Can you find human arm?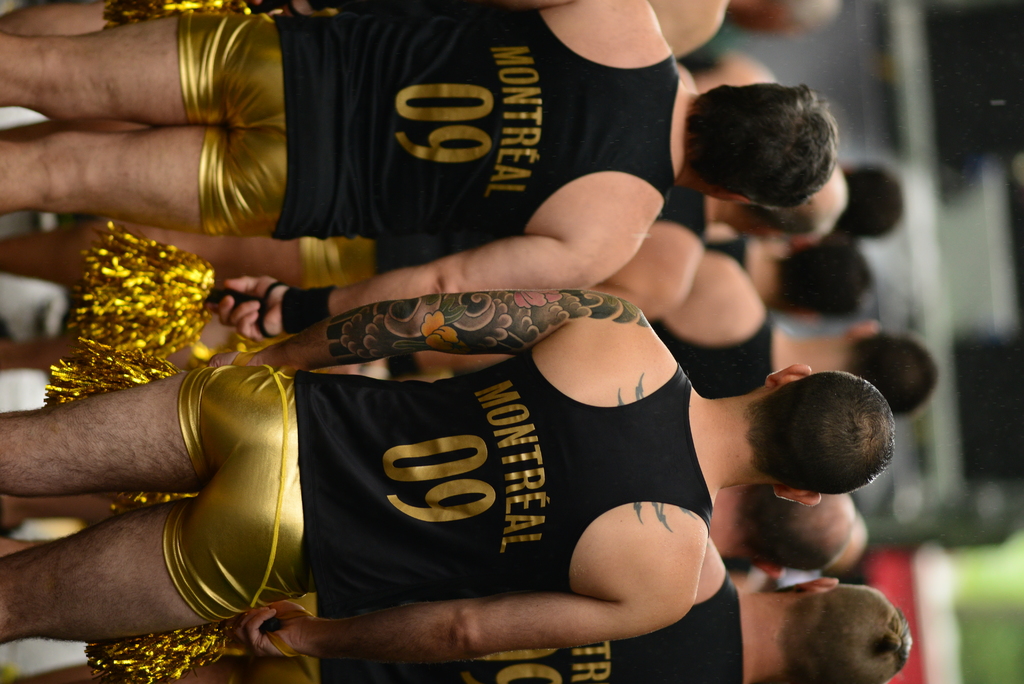
Yes, bounding box: {"left": 212, "top": 288, "right": 647, "bottom": 360}.
